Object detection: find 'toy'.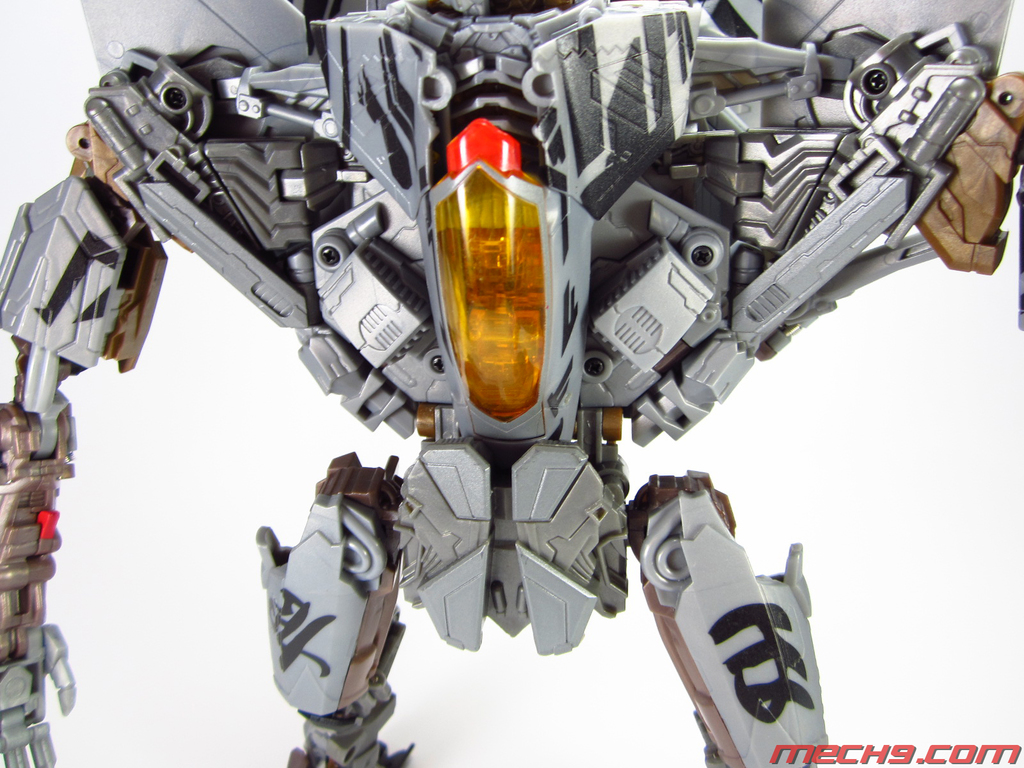
{"x1": 0, "y1": 0, "x2": 1023, "y2": 734}.
